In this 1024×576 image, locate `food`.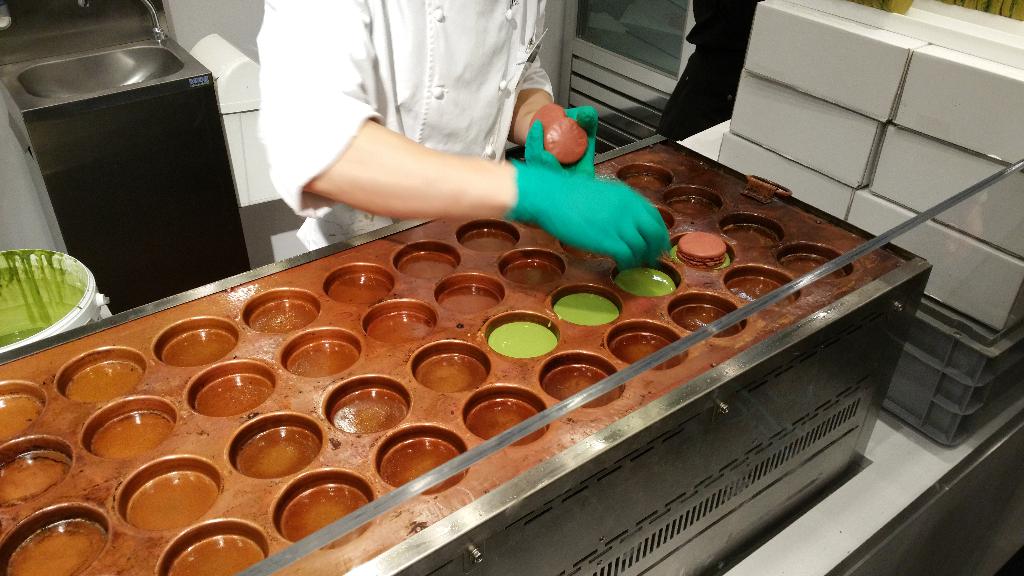
Bounding box: detection(677, 228, 725, 268).
